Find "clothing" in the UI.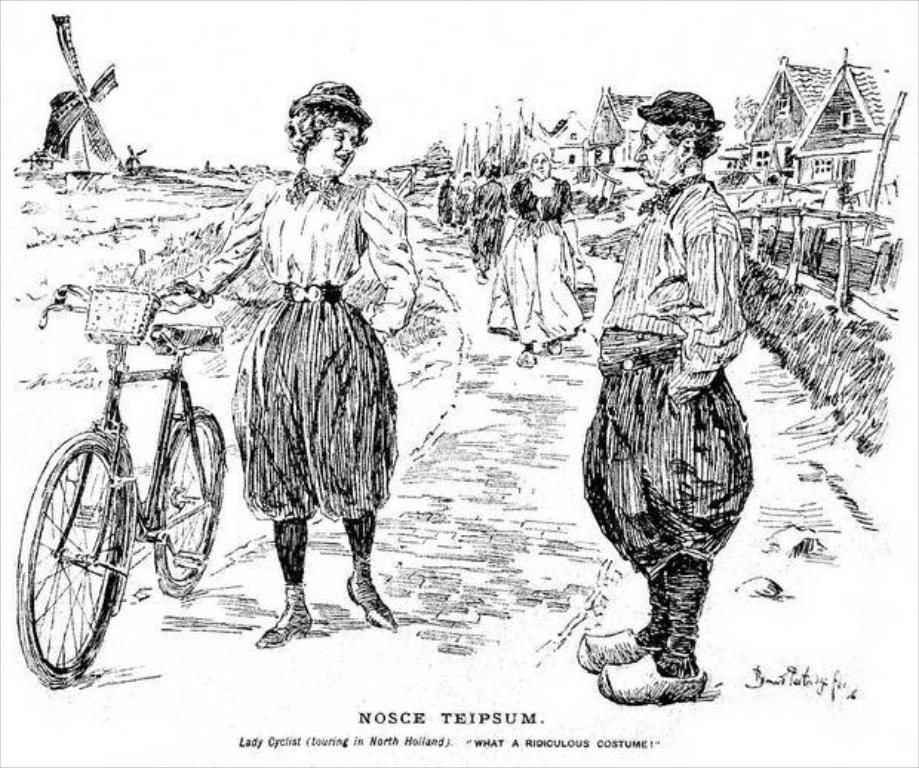
UI element at 491/178/594/345.
